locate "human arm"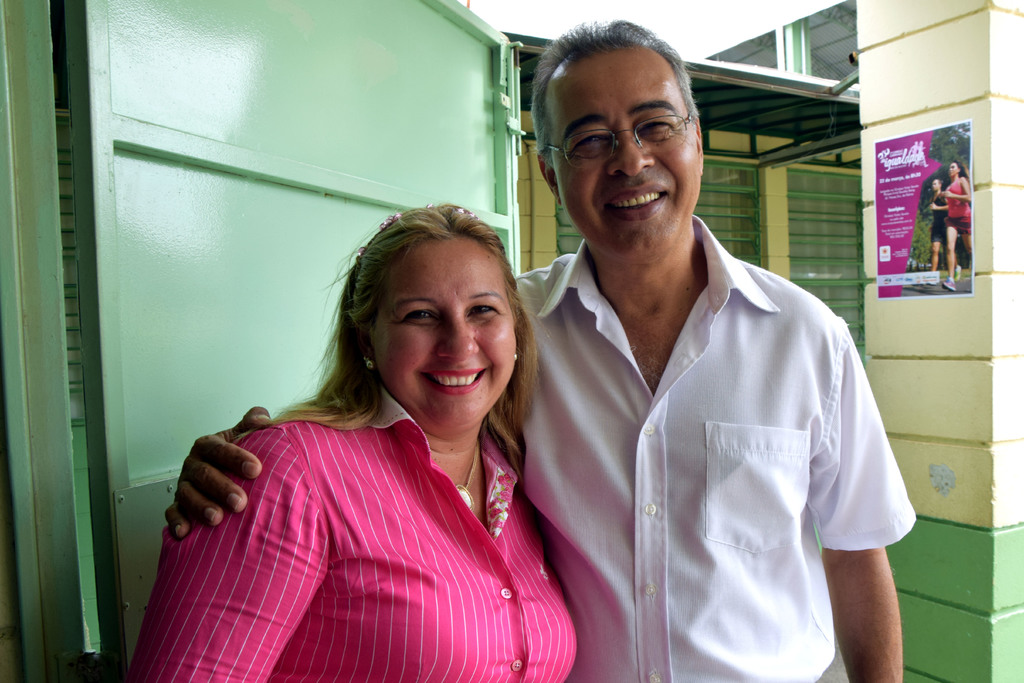
Rect(827, 463, 924, 671)
